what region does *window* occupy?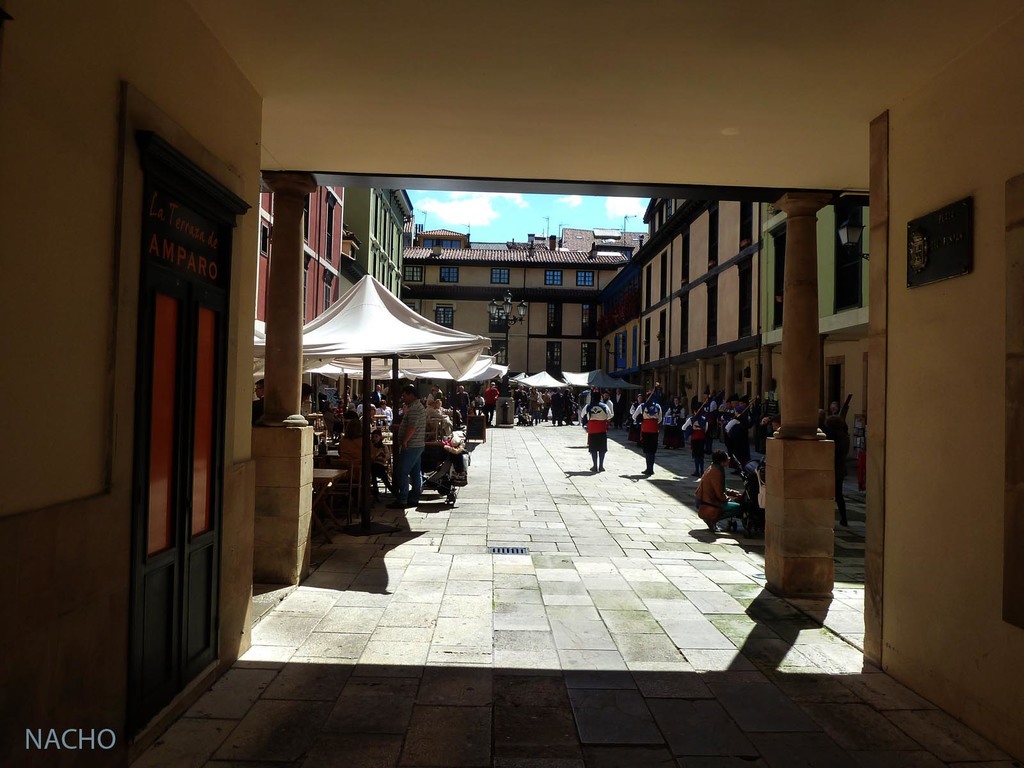
rect(545, 269, 564, 285).
